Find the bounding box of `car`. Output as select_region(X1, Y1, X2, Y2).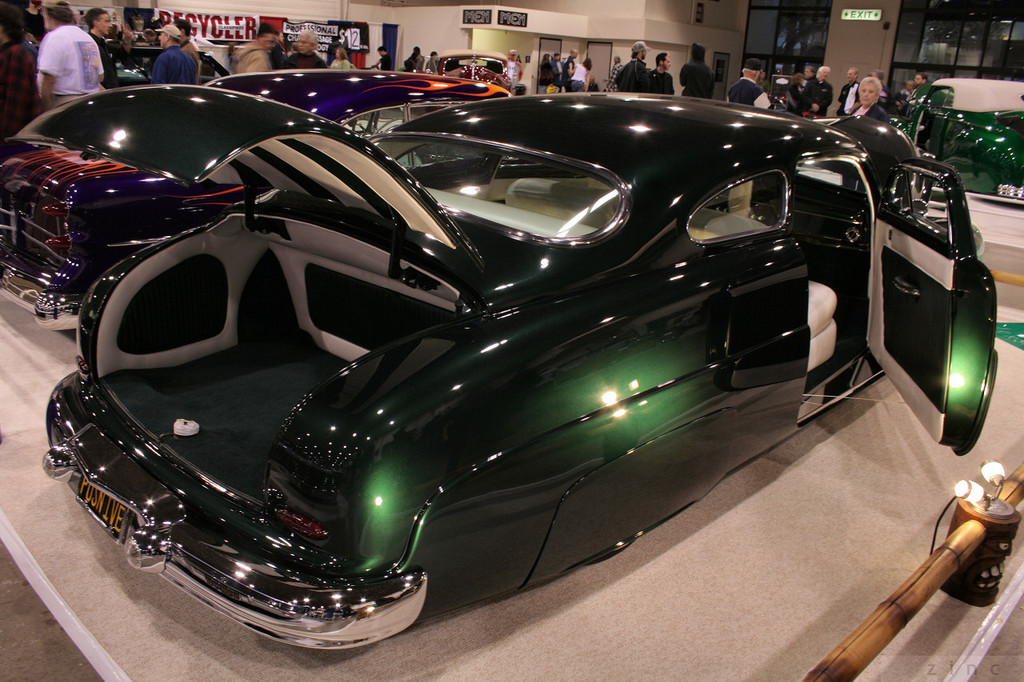
select_region(0, 81, 349, 303).
